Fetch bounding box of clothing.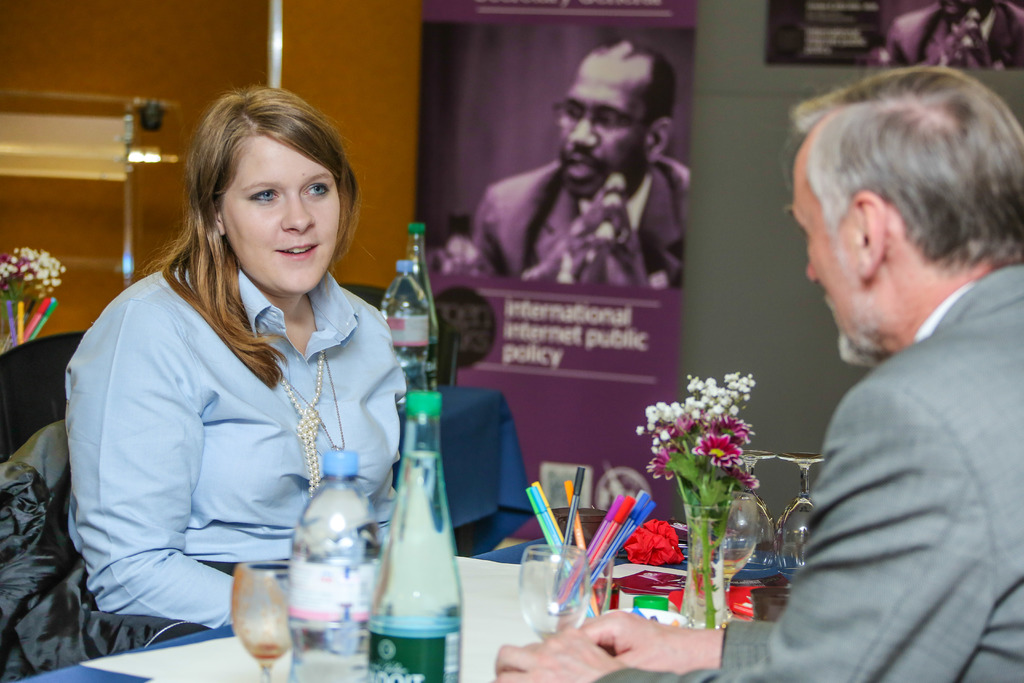
Bbox: <bbox>595, 250, 1023, 682</bbox>.
